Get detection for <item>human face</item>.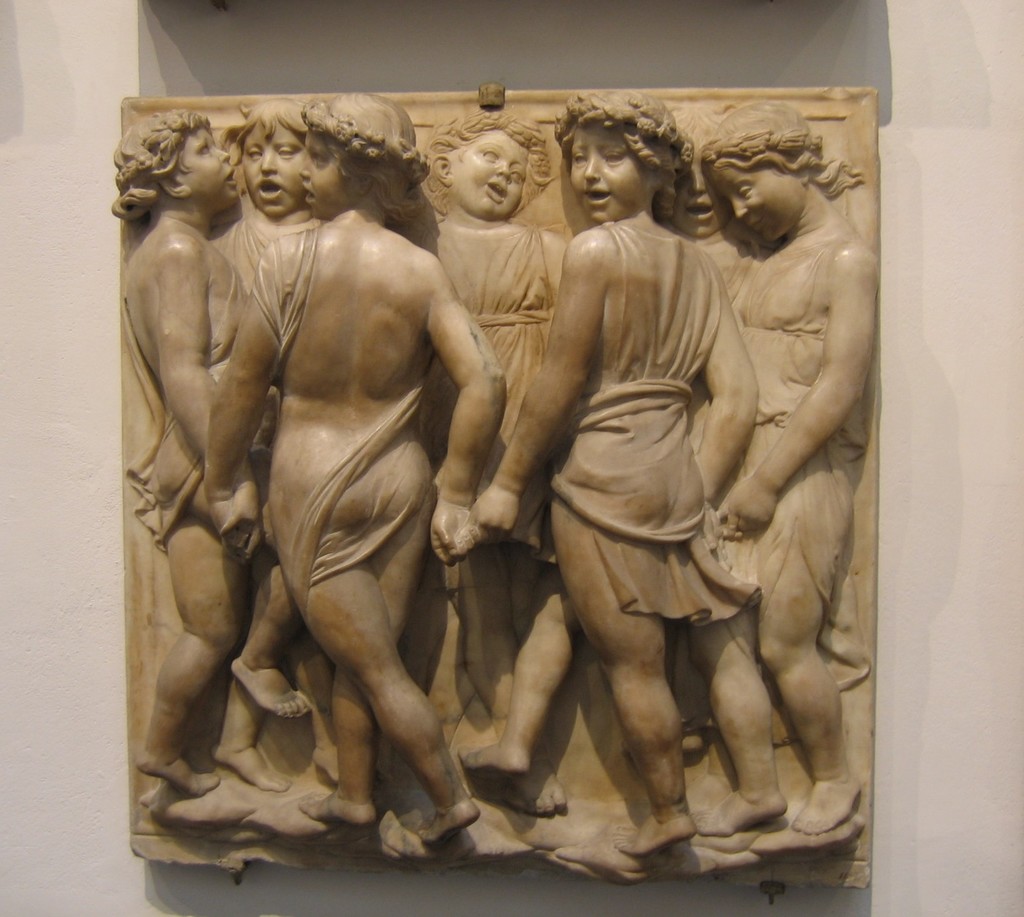
Detection: bbox(454, 135, 526, 212).
